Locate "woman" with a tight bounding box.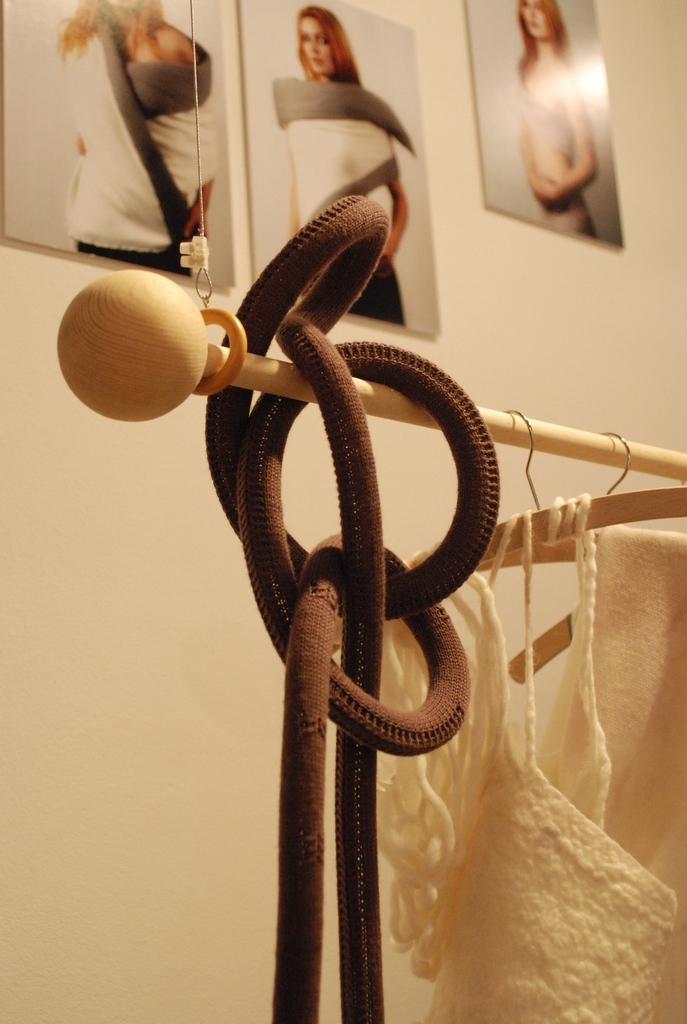
bbox=[504, 0, 607, 240].
